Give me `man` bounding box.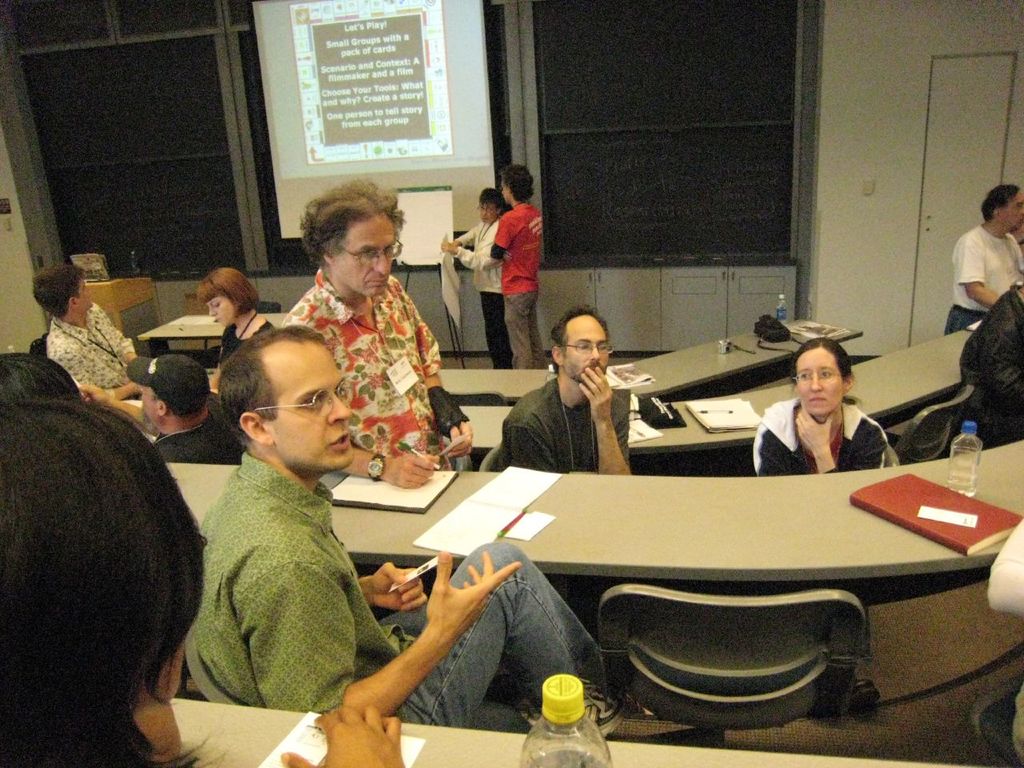
l=487, t=158, r=546, b=371.
